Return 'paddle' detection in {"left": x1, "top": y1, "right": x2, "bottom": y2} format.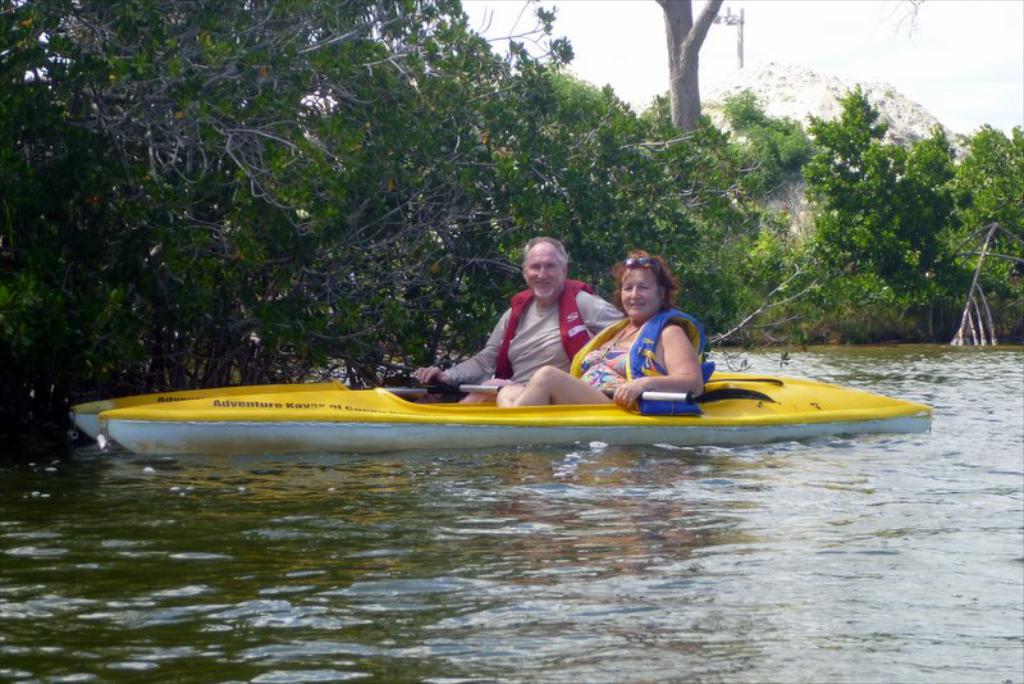
{"left": 387, "top": 375, "right": 698, "bottom": 401}.
